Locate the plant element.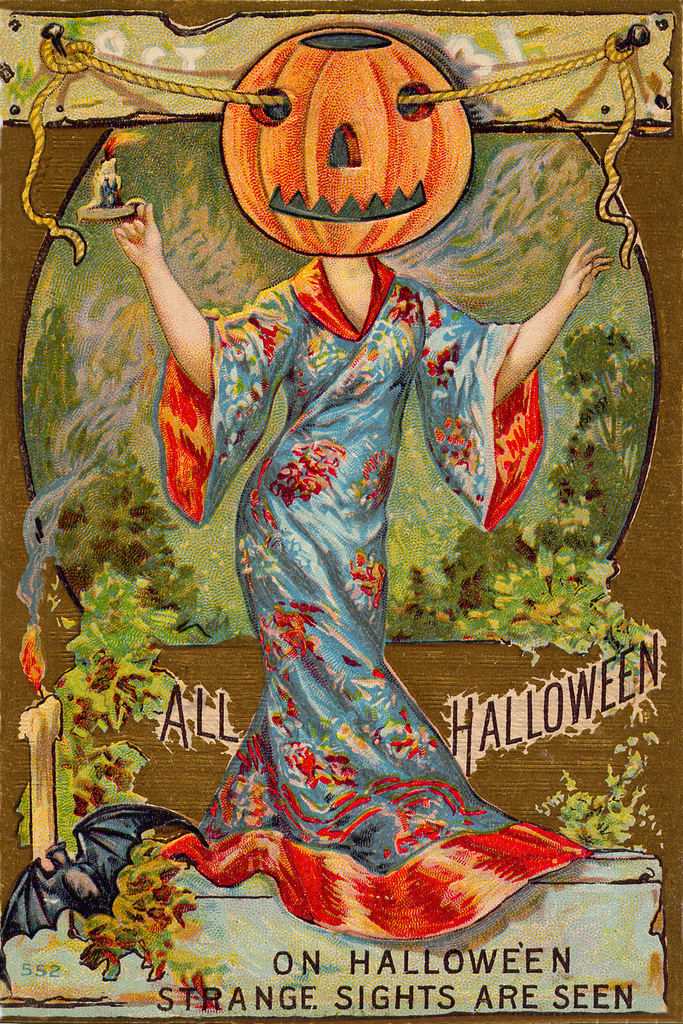
Element bbox: 534,722,665,848.
